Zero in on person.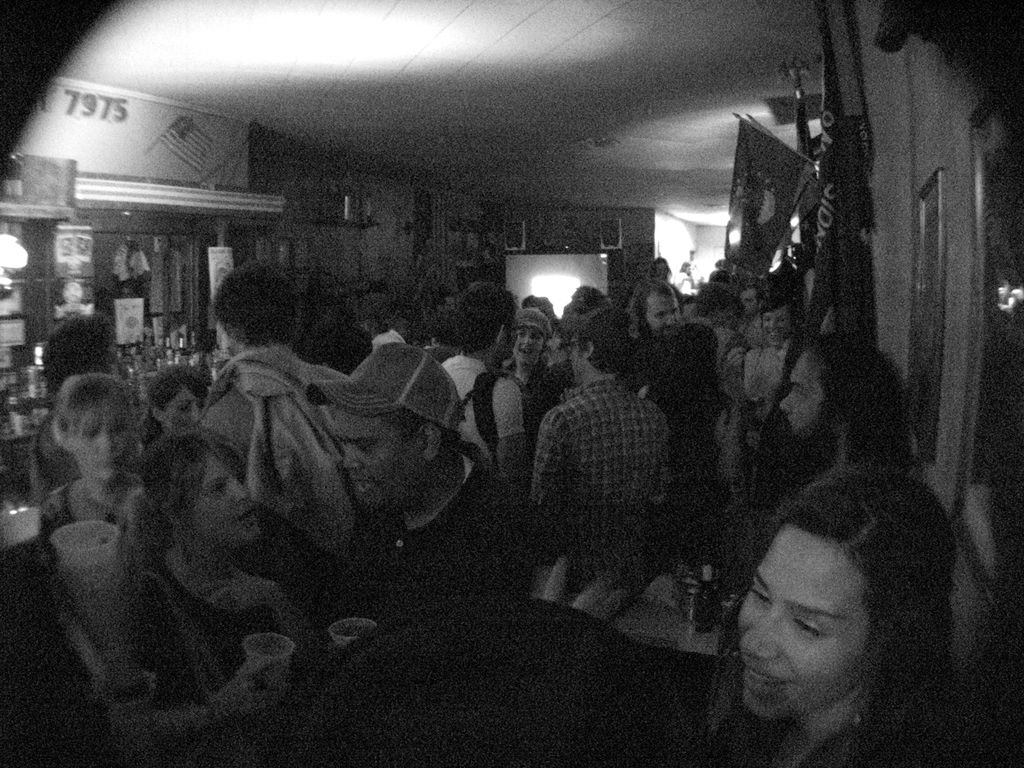
Zeroed in: box=[737, 292, 824, 445].
